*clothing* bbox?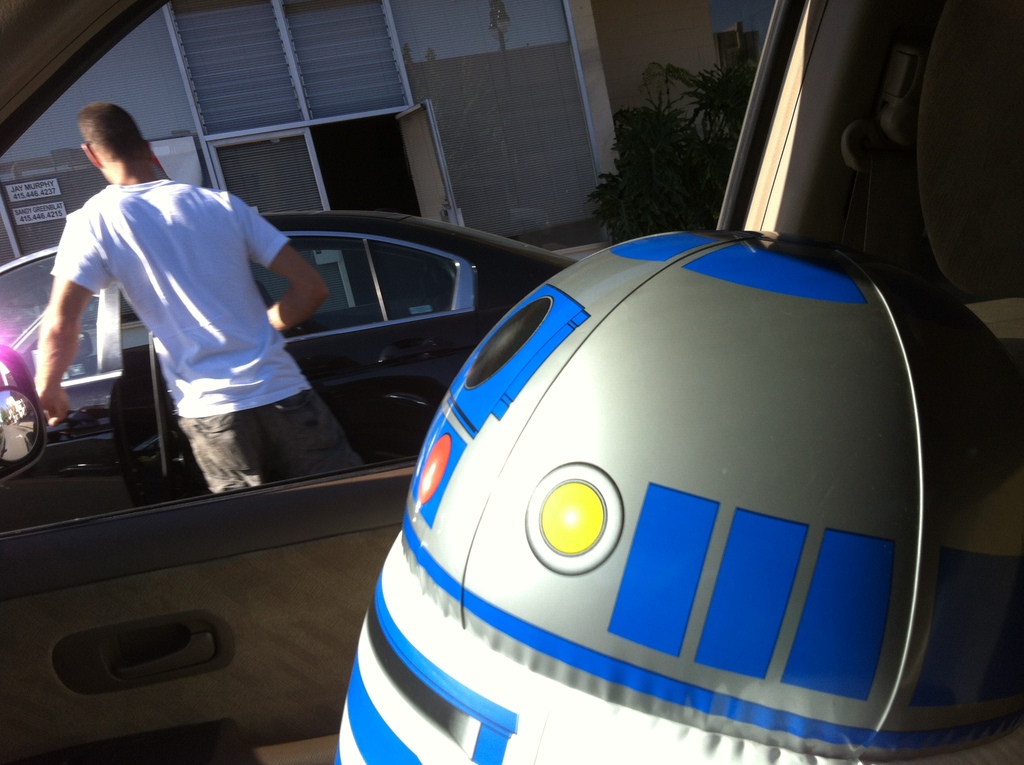
[left=35, top=116, right=328, bottom=526]
